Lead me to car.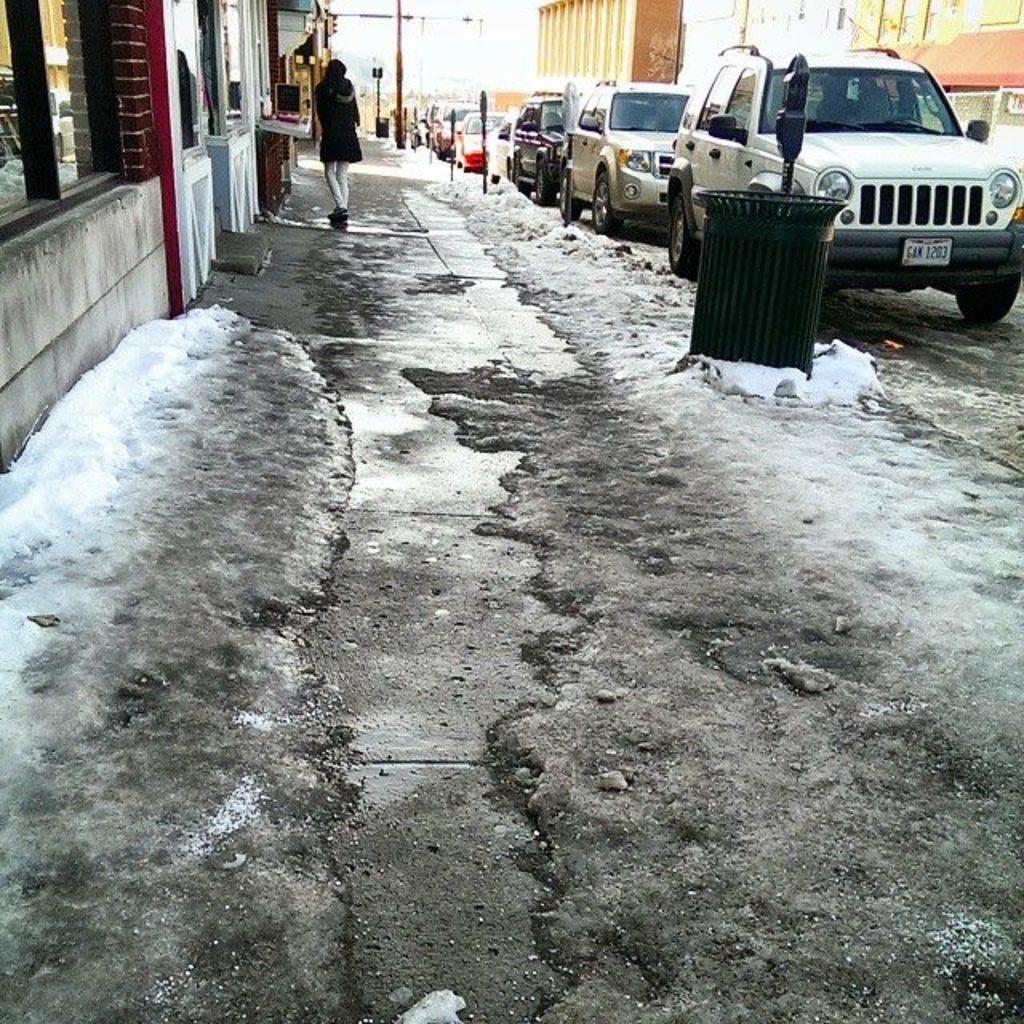
Lead to 560,82,696,234.
